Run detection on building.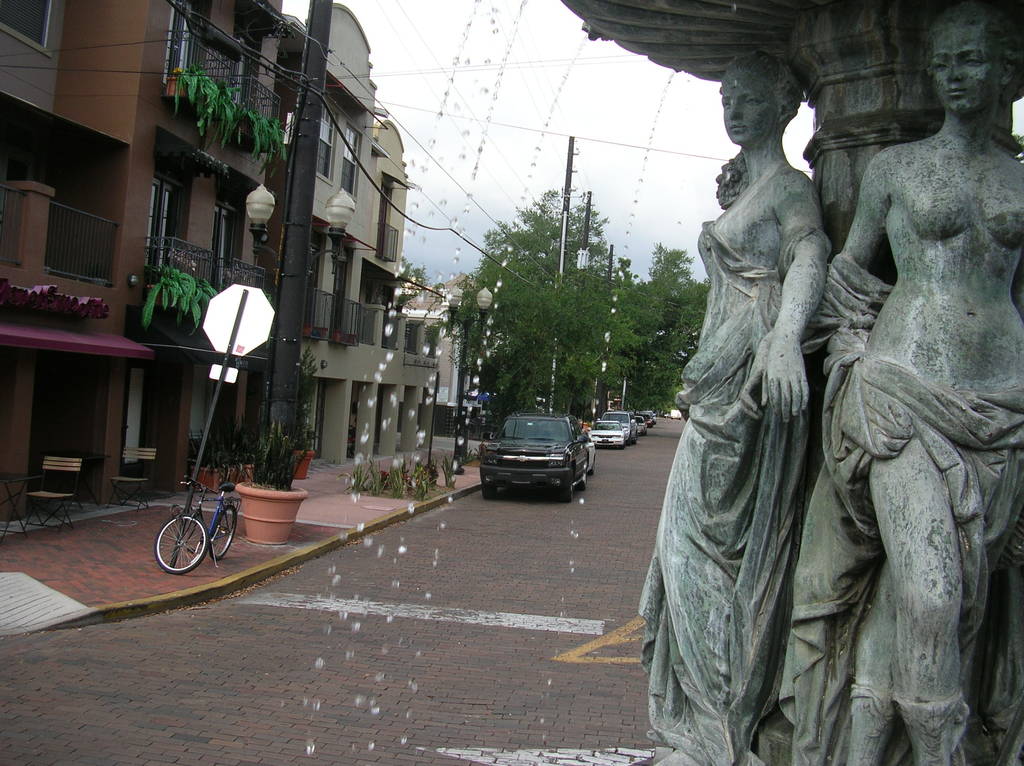
Result: 292/4/438/467.
